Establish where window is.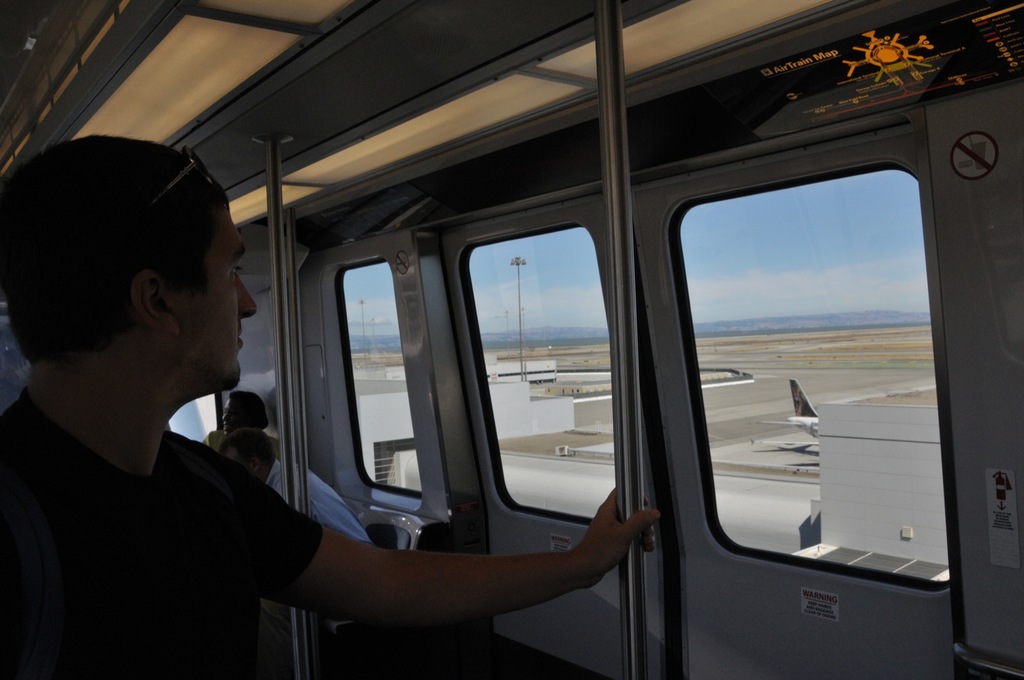
Established at <bbox>686, 163, 957, 593</bbox>.
